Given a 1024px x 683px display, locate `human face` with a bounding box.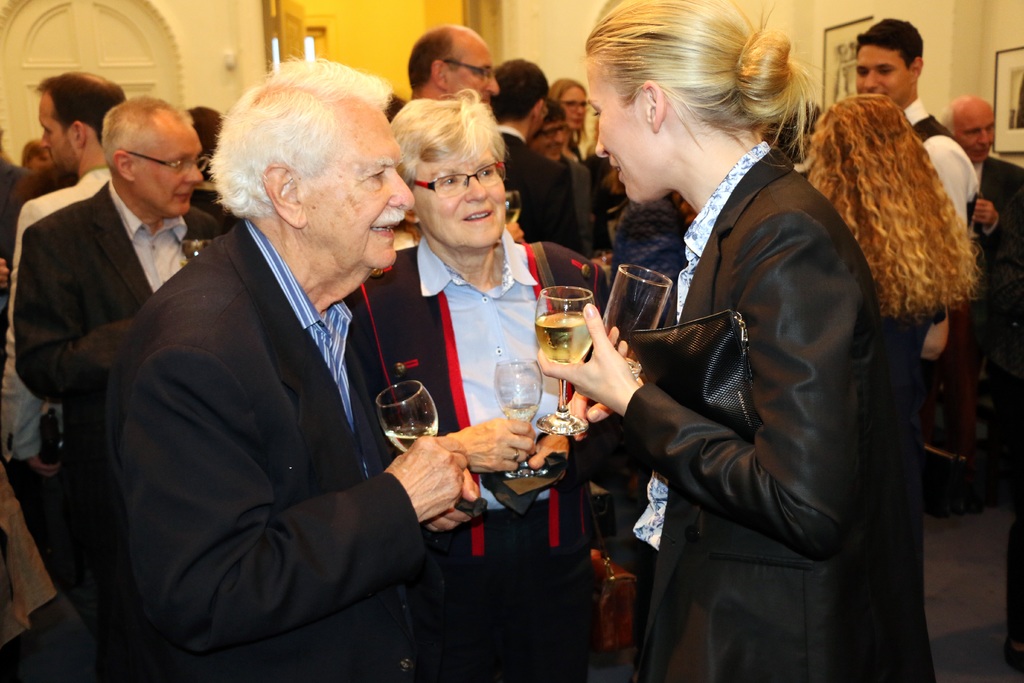
Located: detection(409, 140, 507, 250).
